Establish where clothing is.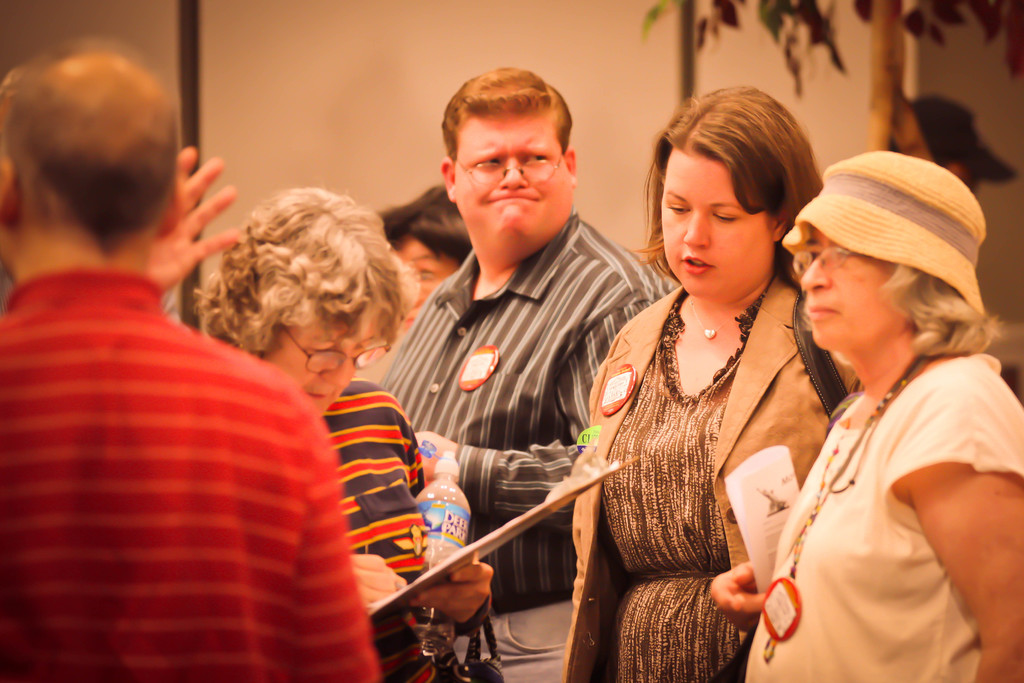
Established at 559, 279, 863, 682.
